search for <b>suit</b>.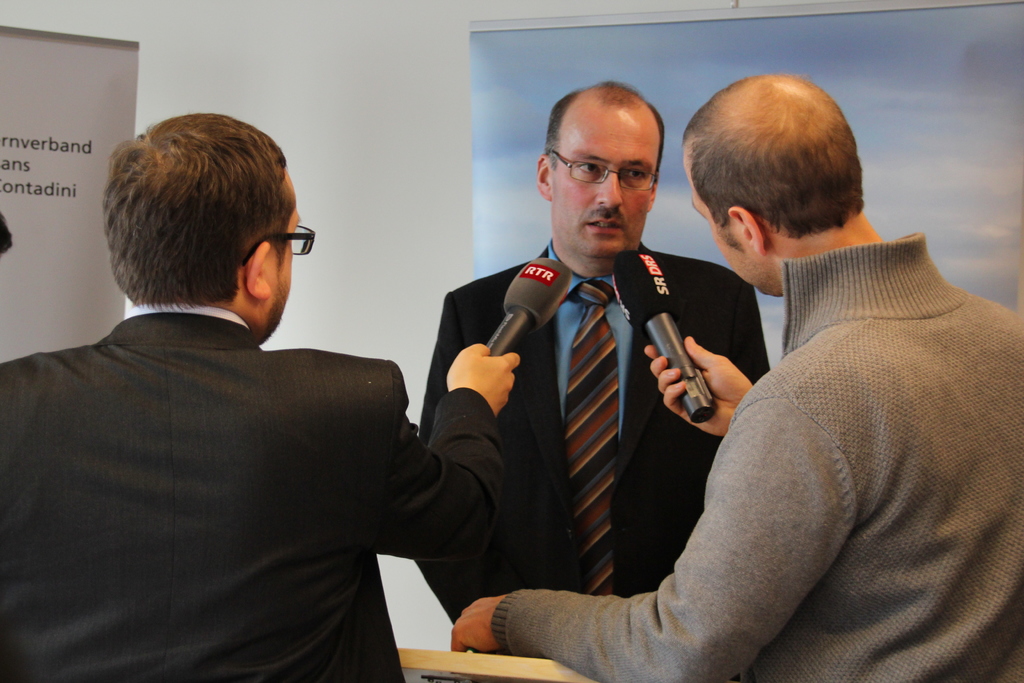
Found at detection(428, 185, 797, 631).
